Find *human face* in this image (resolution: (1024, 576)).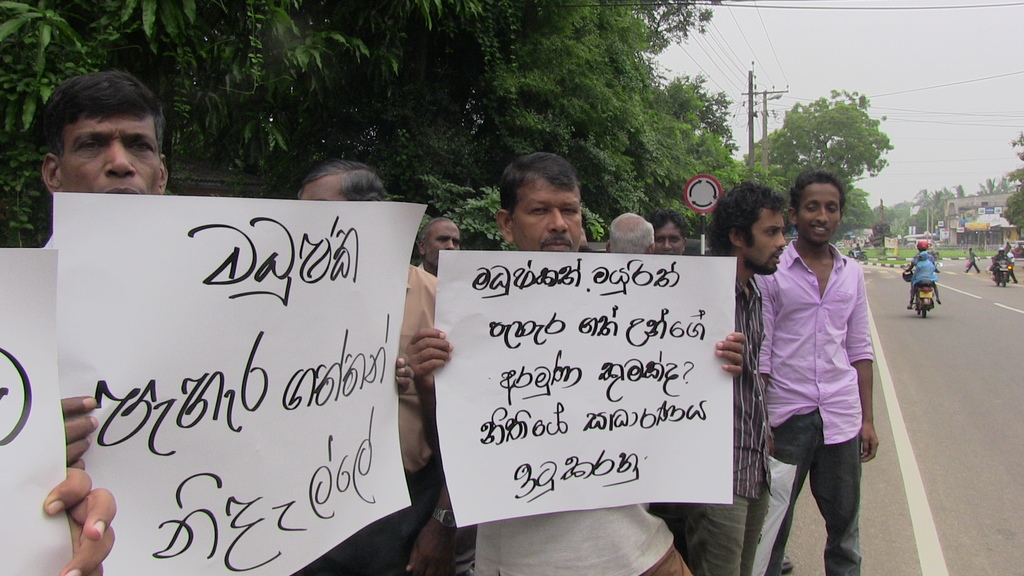
[513, 177, 582, 251].
